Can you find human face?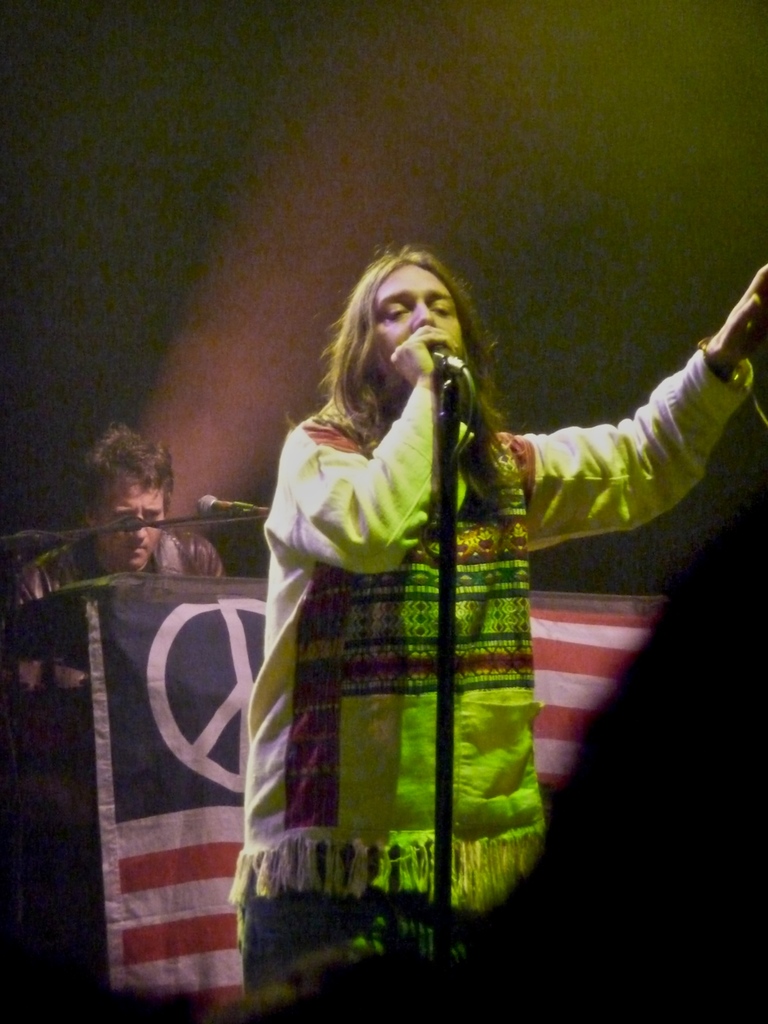
Yes, bounding box: rect(374, 266, 461, 373).
